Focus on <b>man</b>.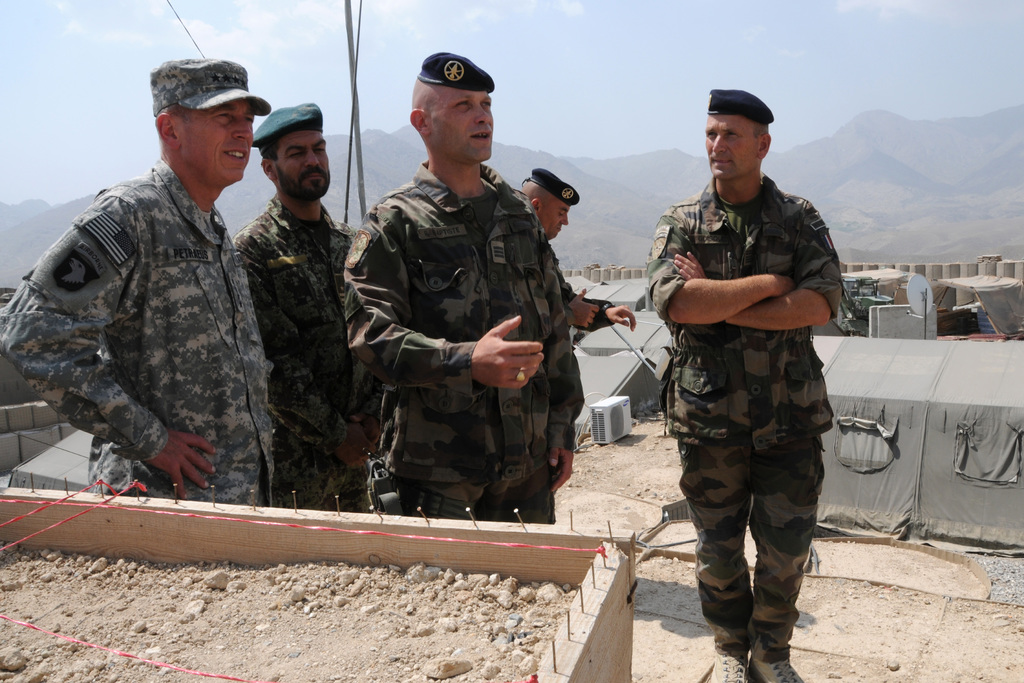
Focused at 333 51 592 534.
